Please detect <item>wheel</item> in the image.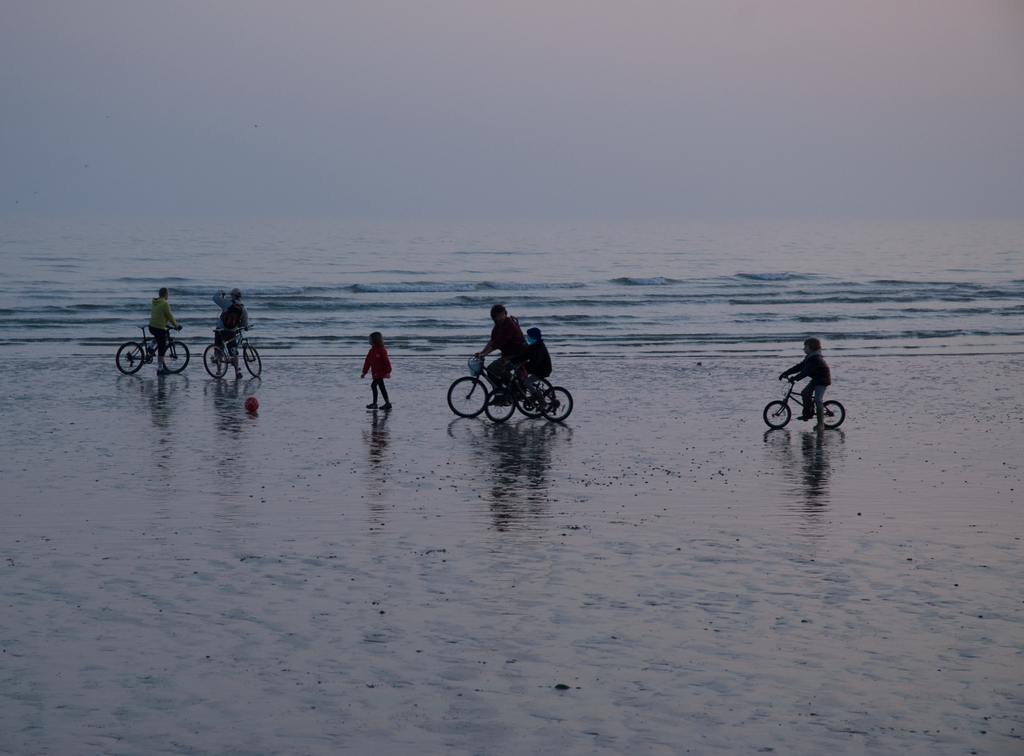
bbox=(204, 344, 228, 378).
